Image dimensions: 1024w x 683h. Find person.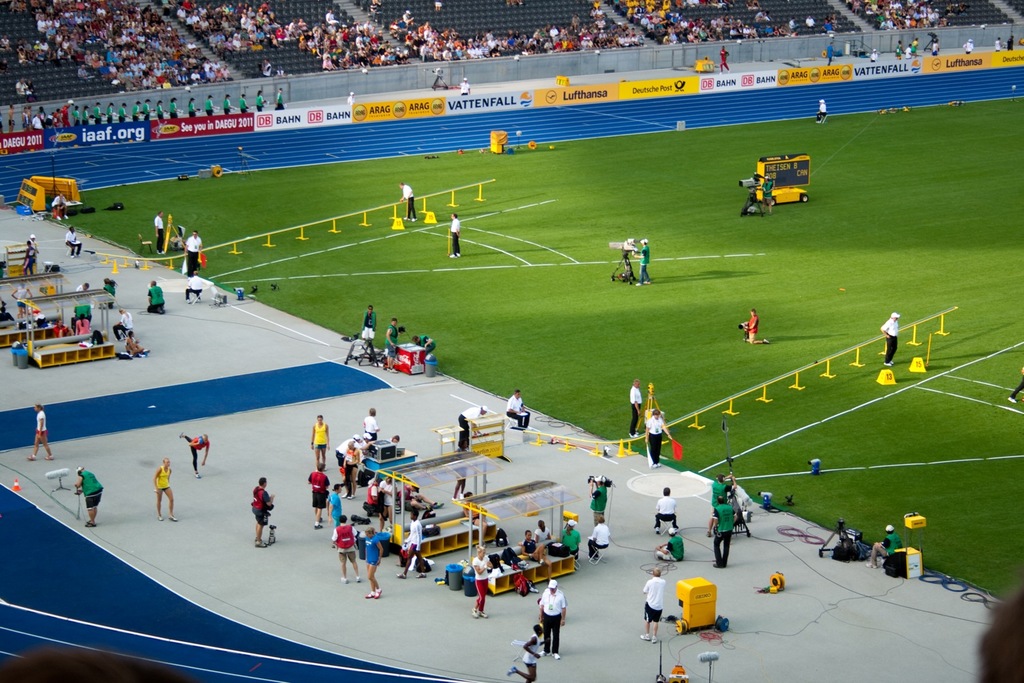
<region>739, 323, 749, 344</region>.
